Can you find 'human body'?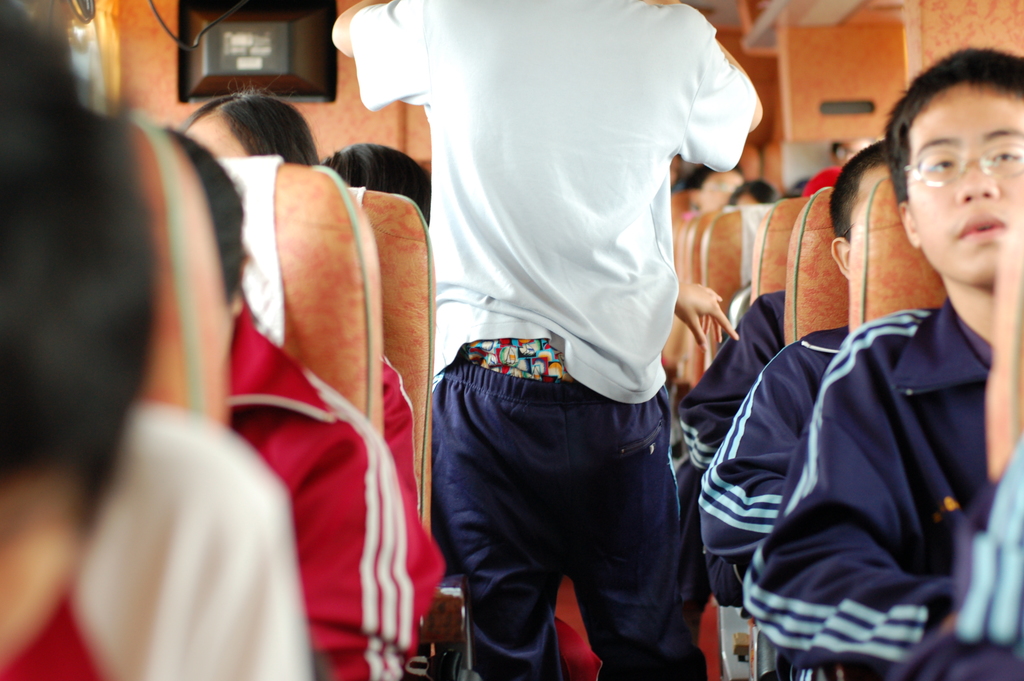
Yes, bounding box: rect(168, 86, 419, 502).
